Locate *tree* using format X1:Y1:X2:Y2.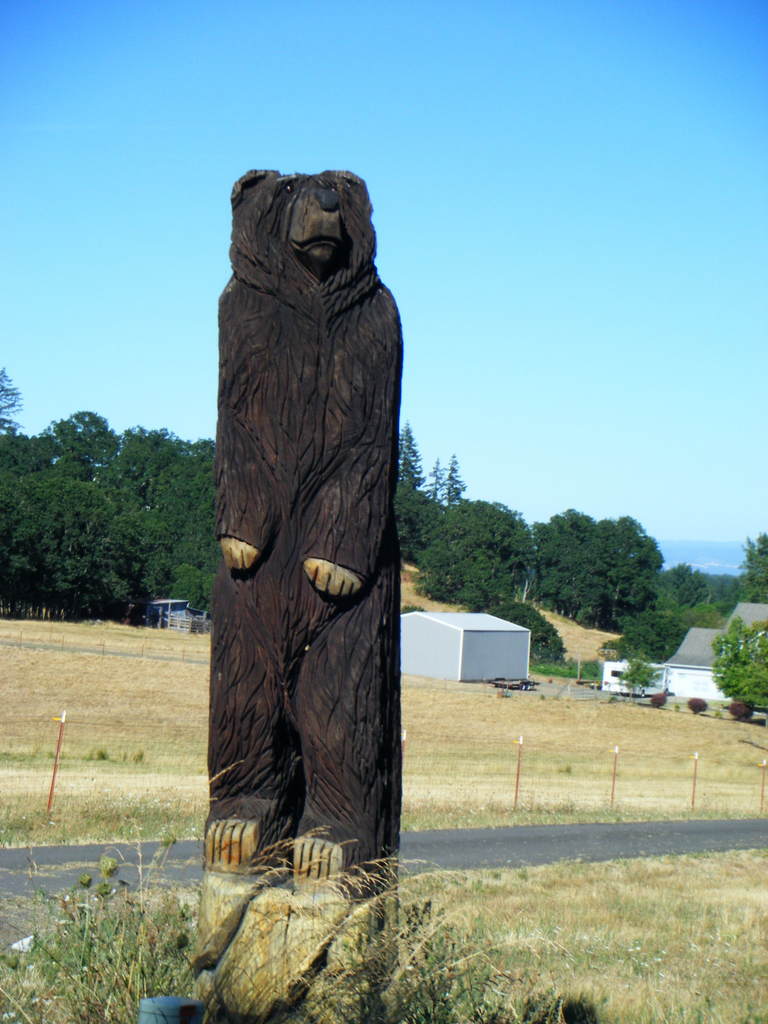
751:531:767:608.
